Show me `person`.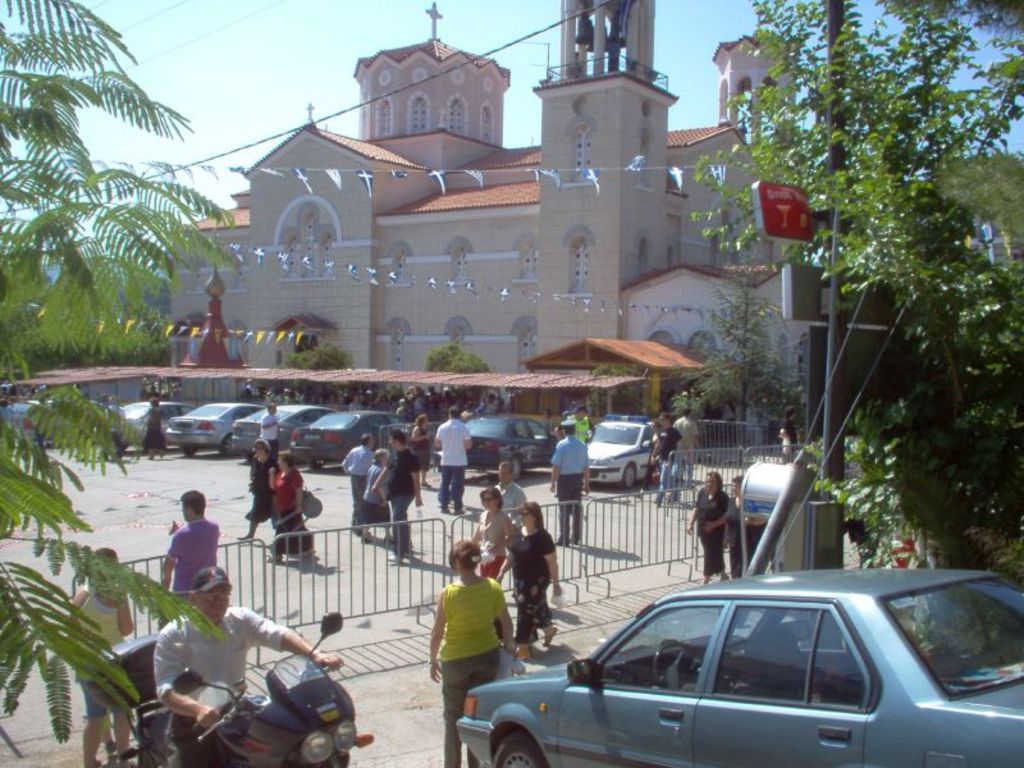
`person` is here: box(424, 536, 515, 767).
